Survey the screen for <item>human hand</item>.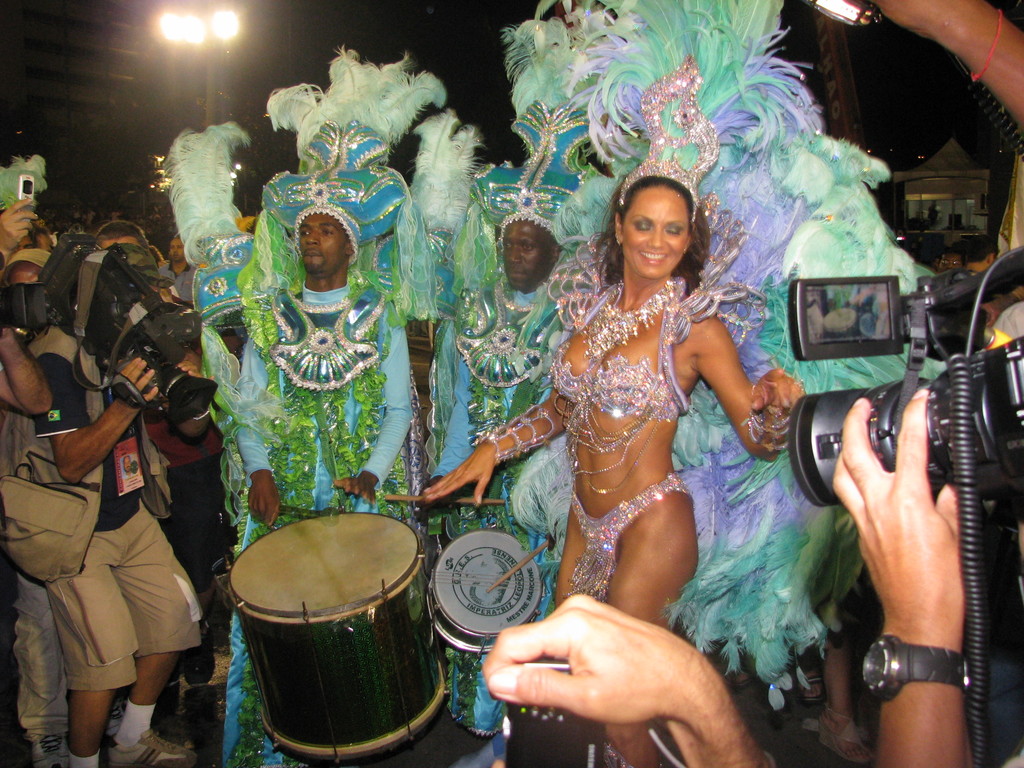
Survey found: rect(1012, 284, 1023, 301).
